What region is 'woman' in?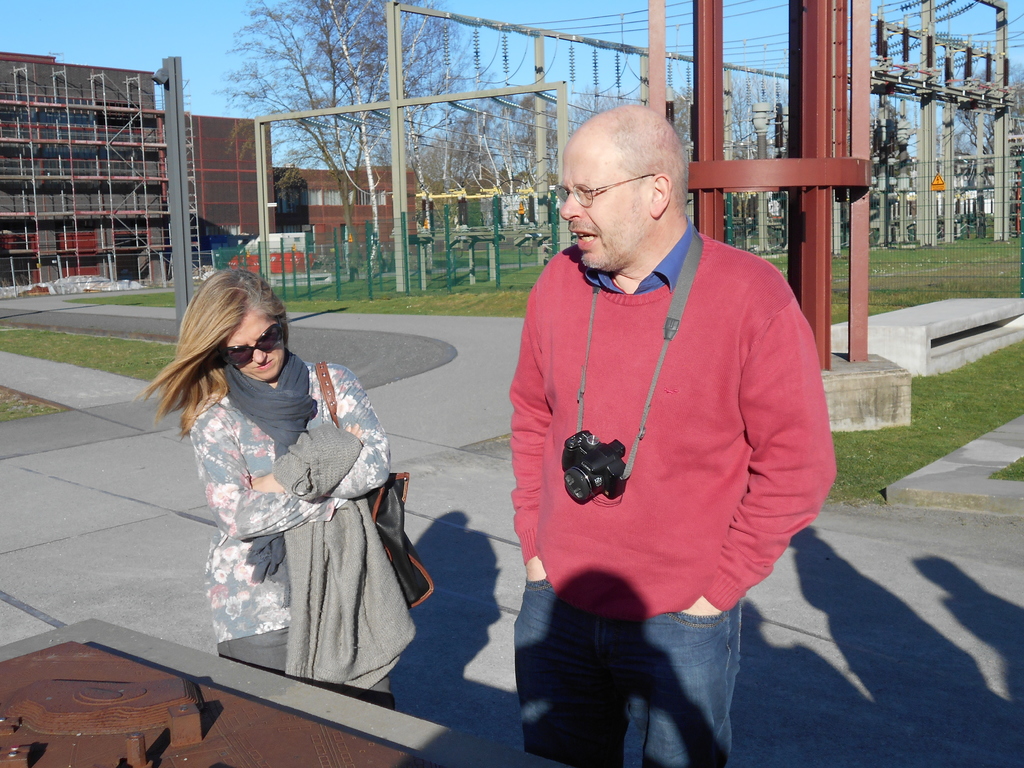
(left=160, top=259, right=412, bottom=700).
